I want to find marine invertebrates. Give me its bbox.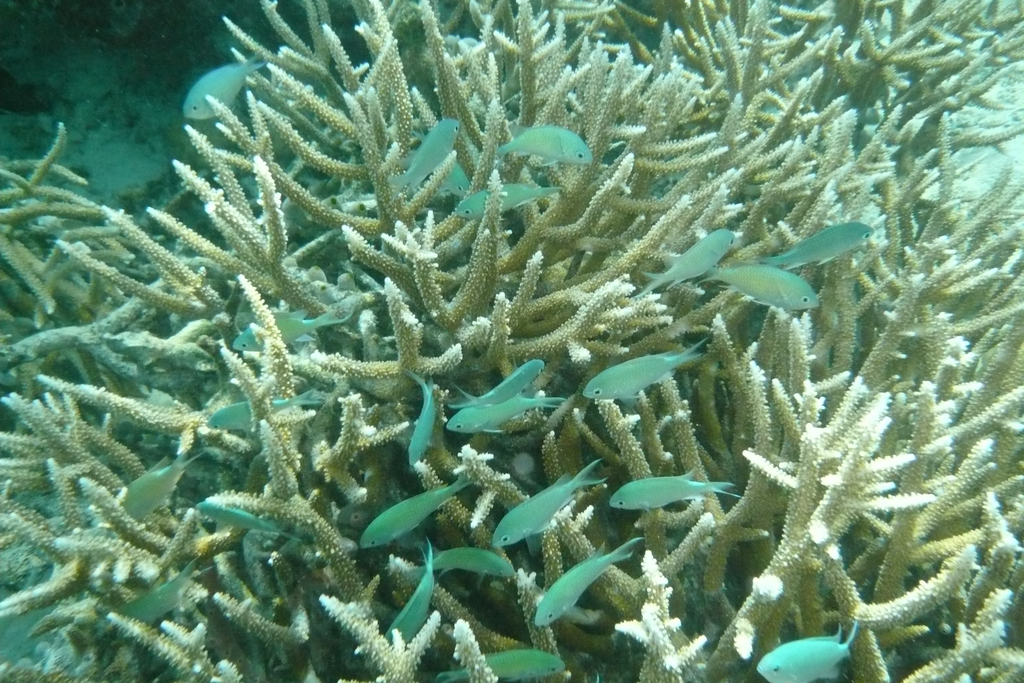
(182, 58, 282, 121).
